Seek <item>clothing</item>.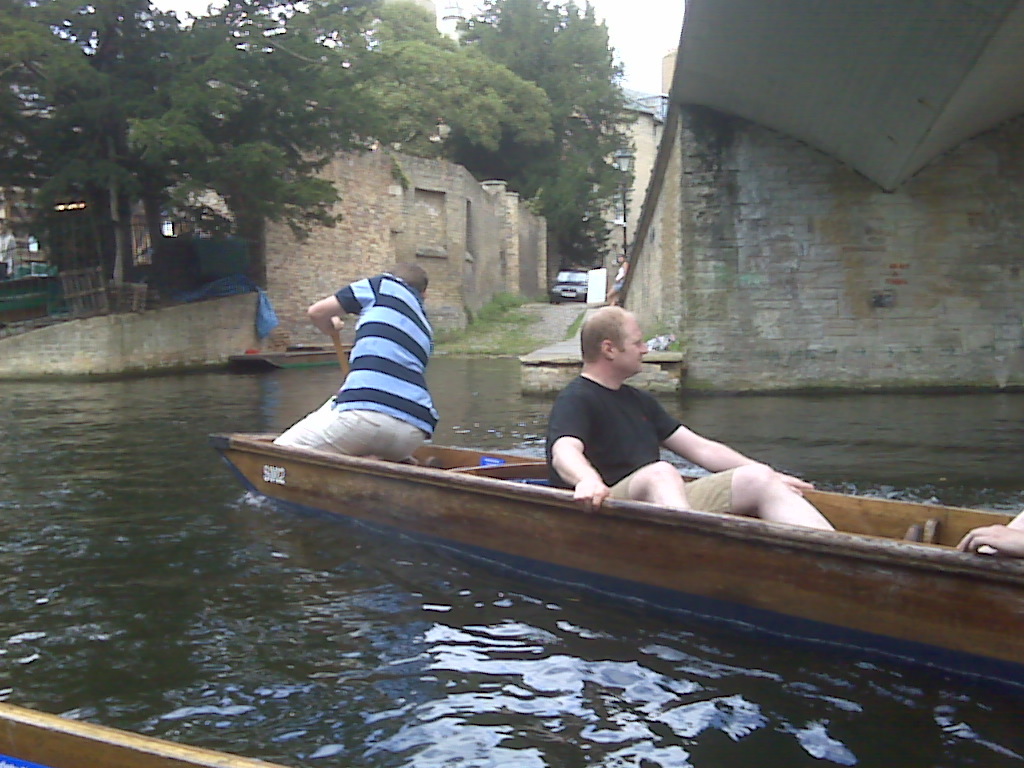
x1=539 y1=372 x2=686 y2=493.
